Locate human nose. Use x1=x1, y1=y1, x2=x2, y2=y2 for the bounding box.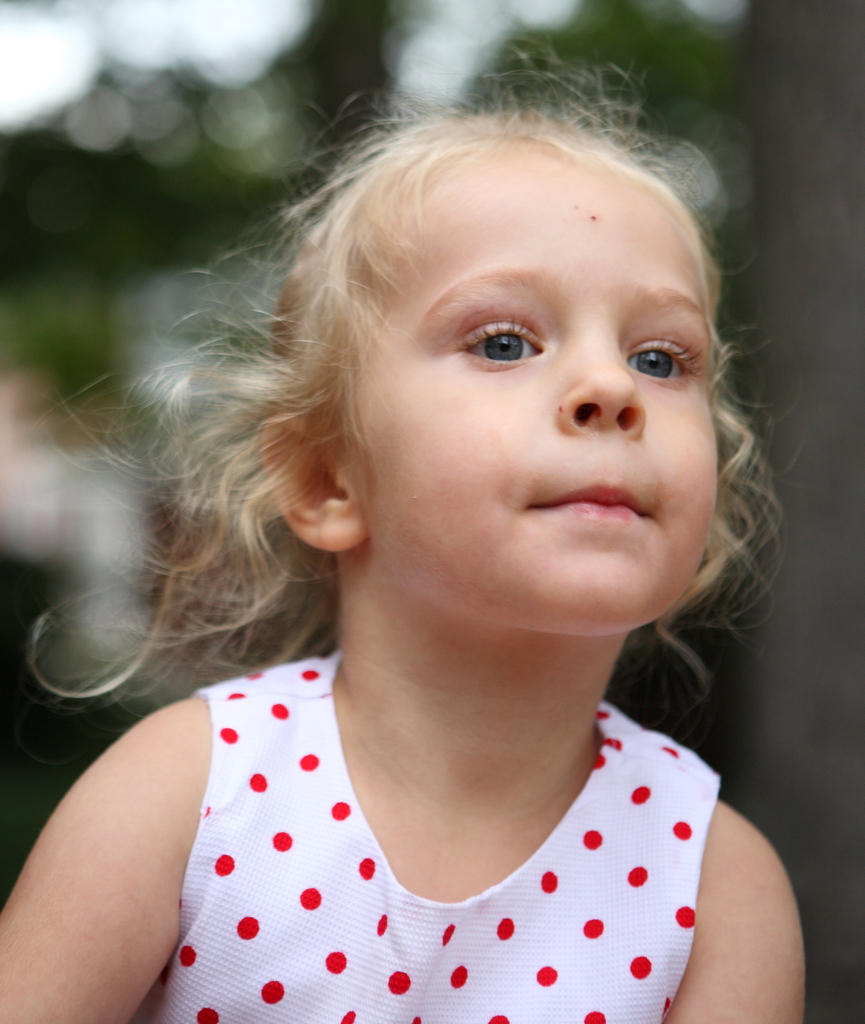
x1=554, y1=323, x2=646, y2=436.
